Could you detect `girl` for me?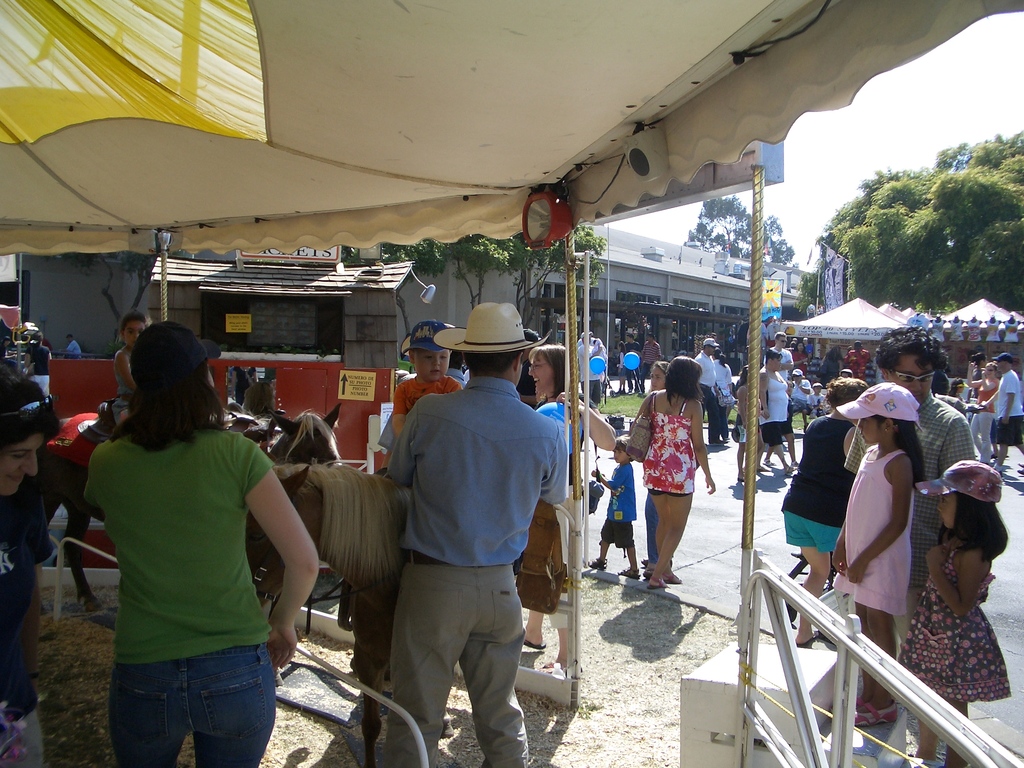
Detection result: x1=835, y1=380, x2=915, y2=717.
